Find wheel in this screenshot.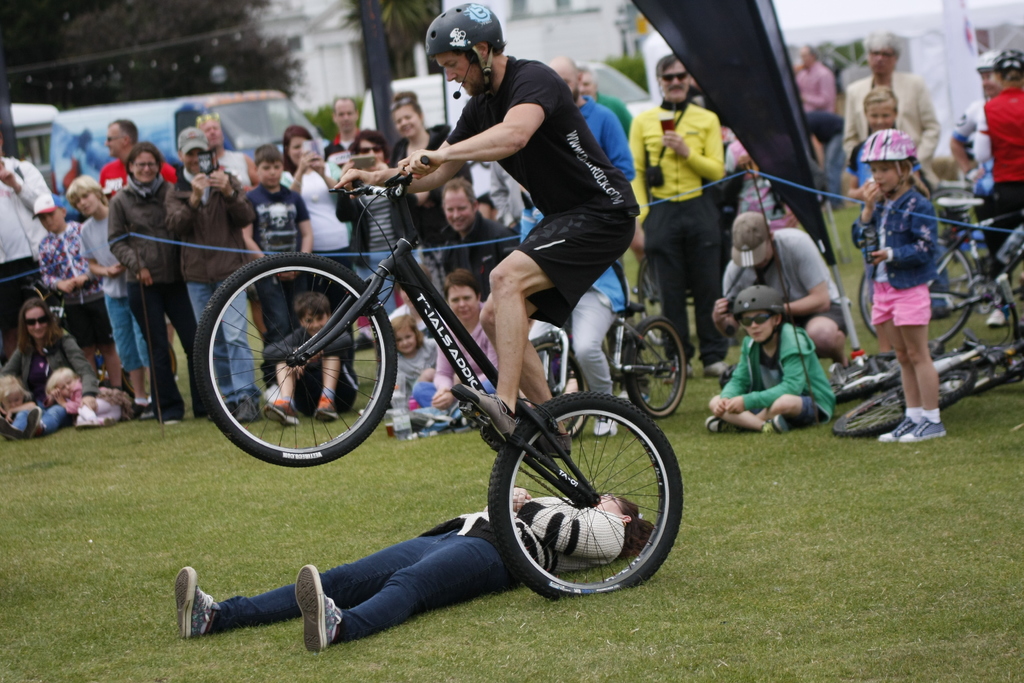
The bounding box for wheel is bbox=(524, 338, 586, 433).
